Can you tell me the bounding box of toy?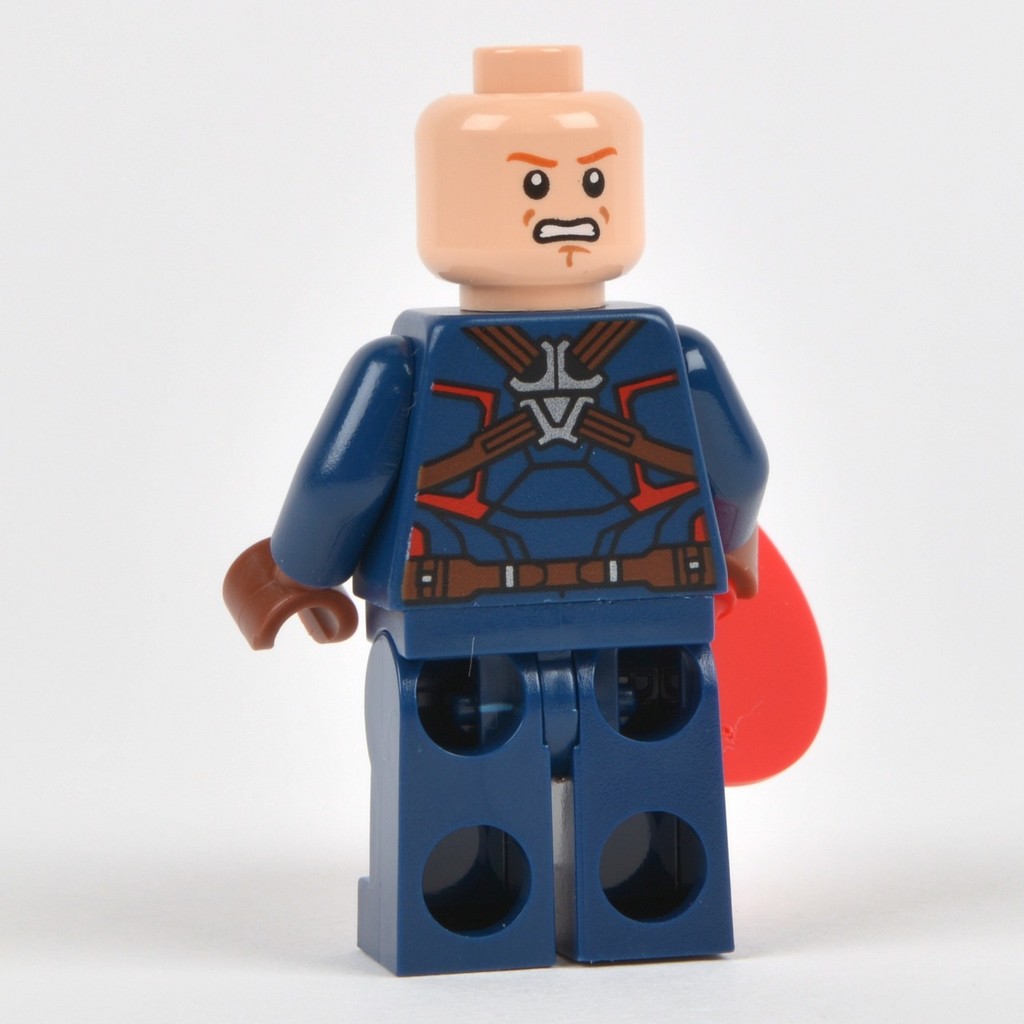
218:61:825:965.
